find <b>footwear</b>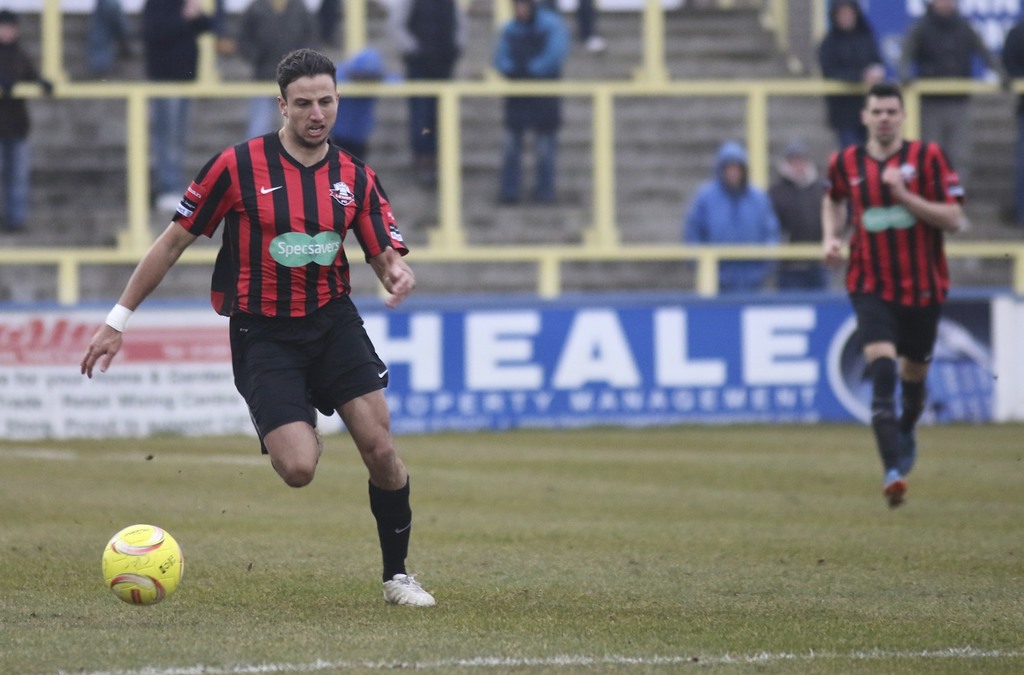
377, 573, 438, 608
